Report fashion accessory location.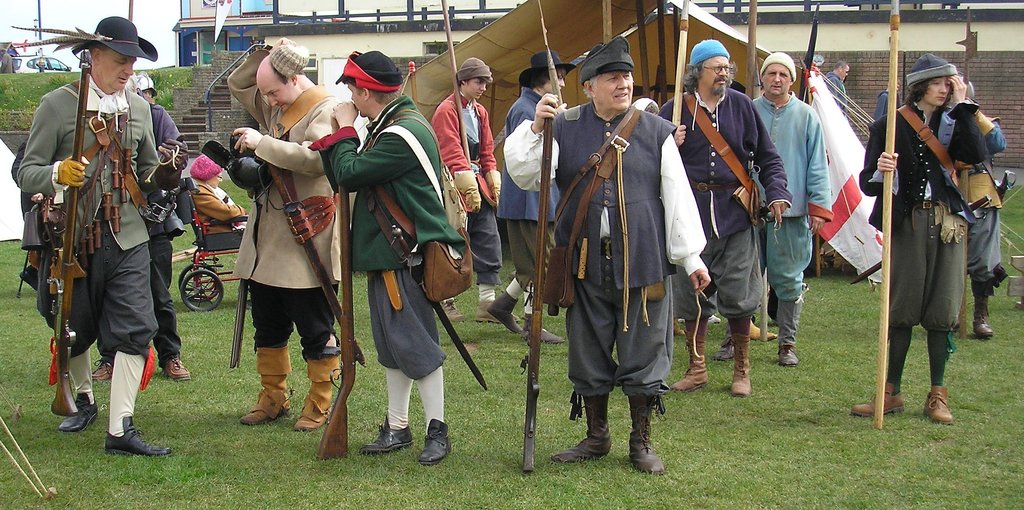
Report: [761,51,797,81].
